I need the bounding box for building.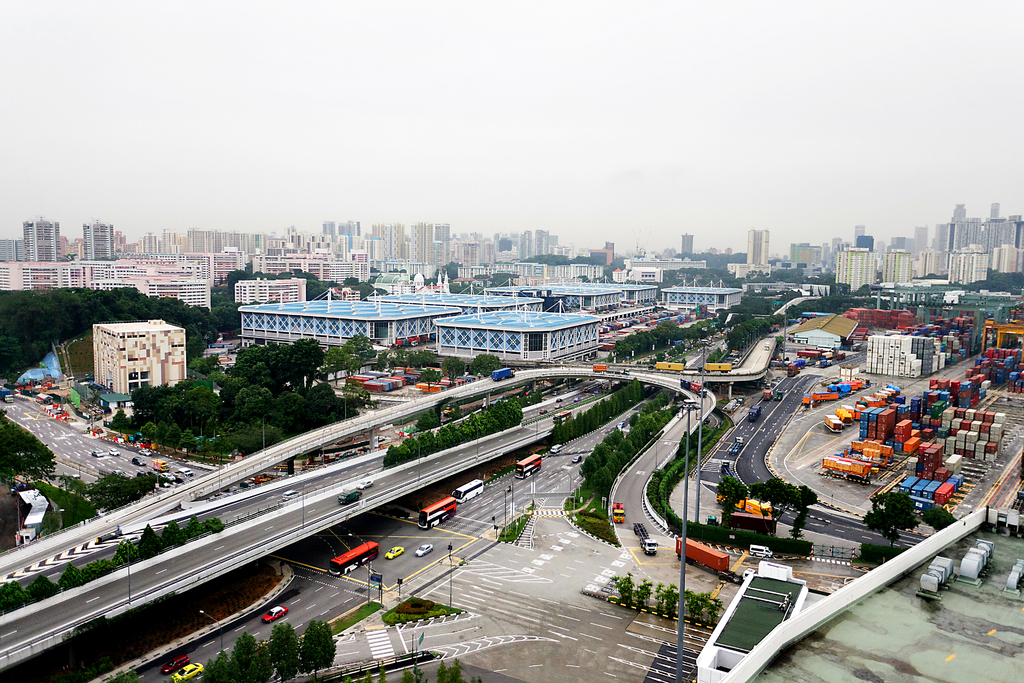
Here it is: [left=706, top=245, right=718, bottom=255].
